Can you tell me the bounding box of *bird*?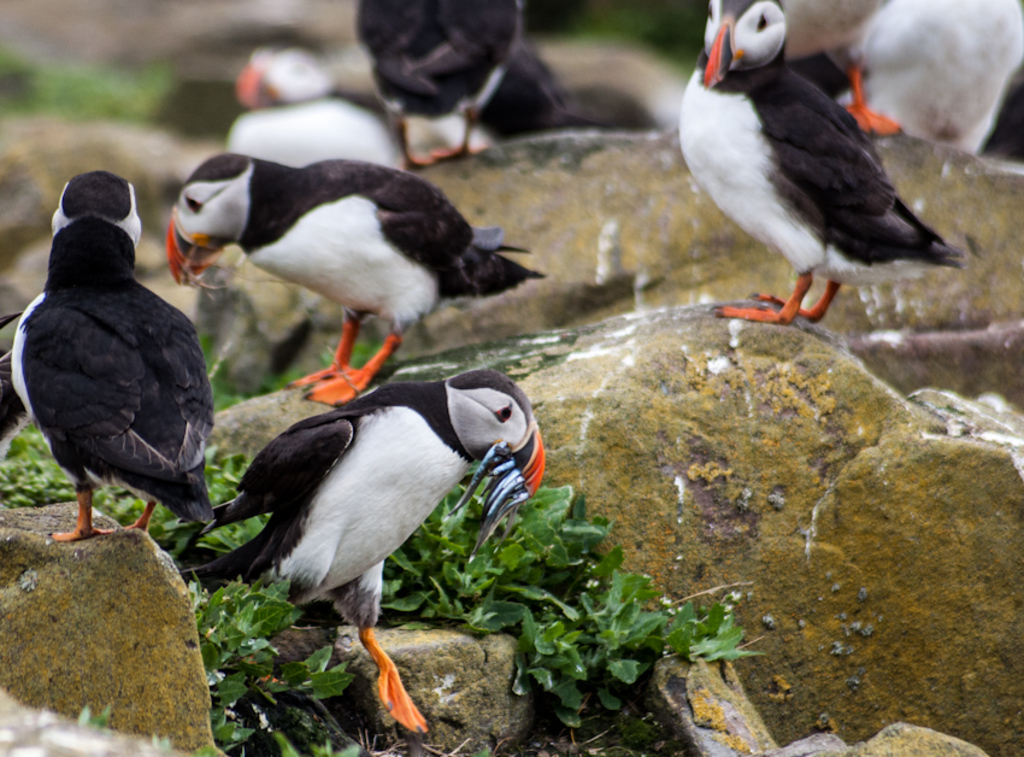
left=163, top=149, right=549, bottom=405.
